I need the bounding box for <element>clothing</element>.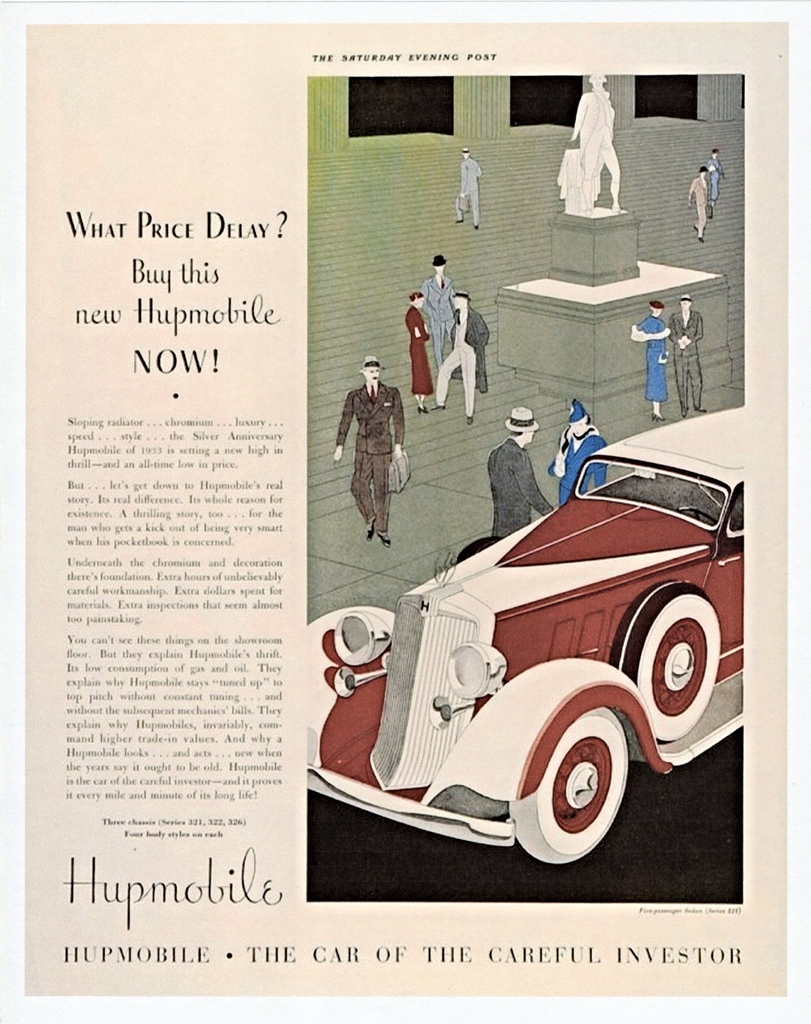
Here it is: l=628, t=312, r=679, b=416.
